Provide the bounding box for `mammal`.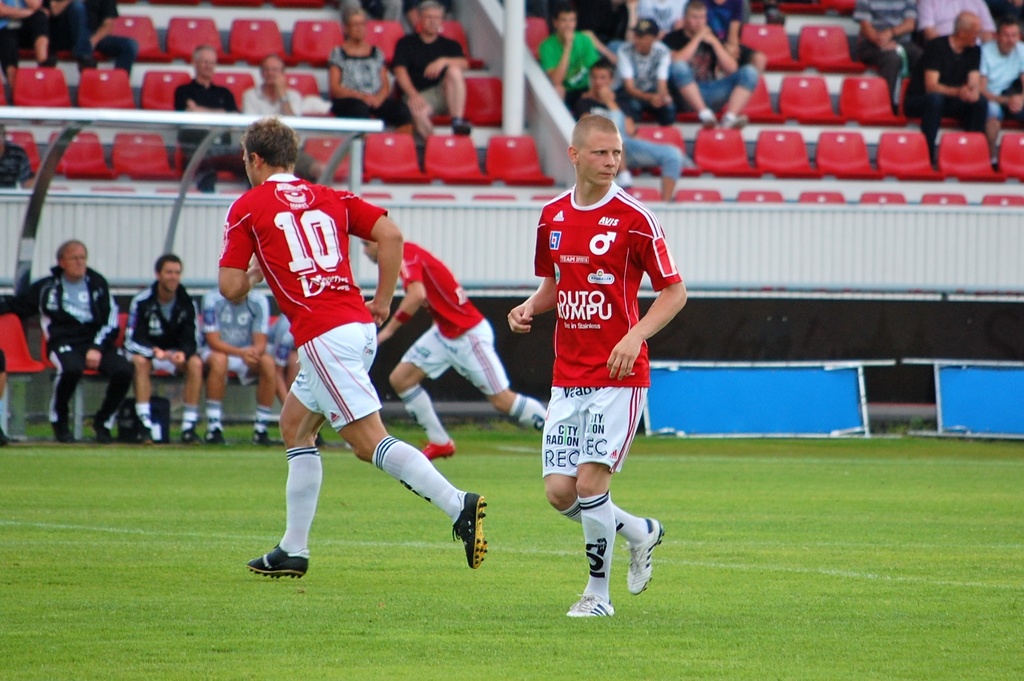
[x1=320, y1=5, x2=400, y2=124].
